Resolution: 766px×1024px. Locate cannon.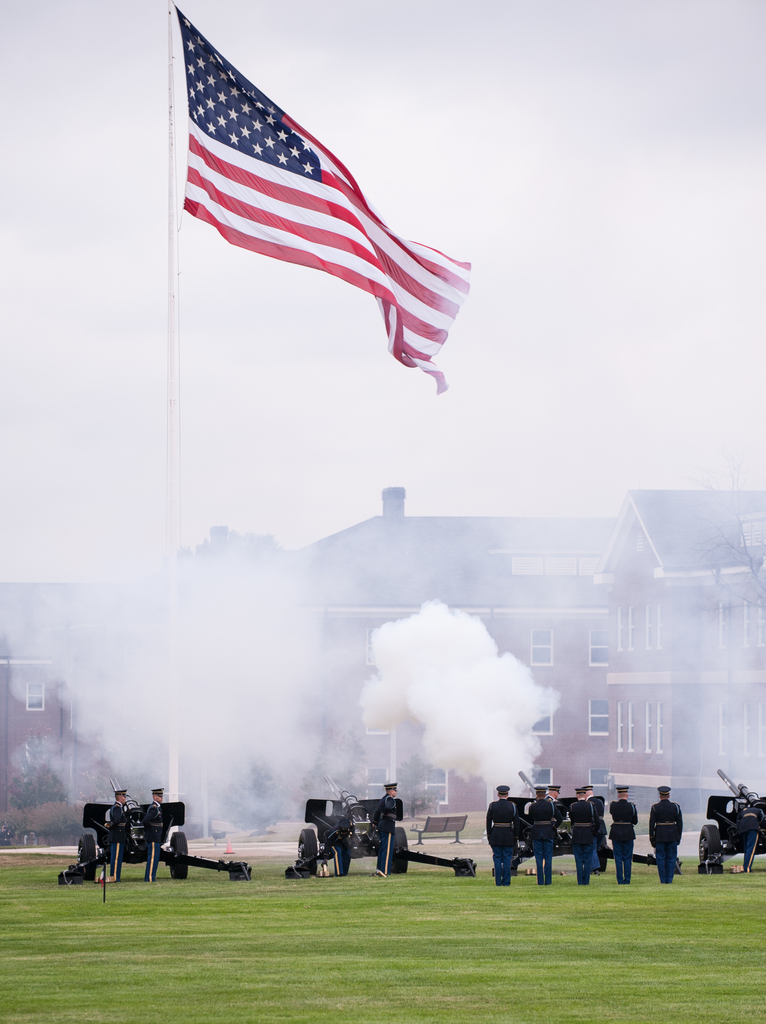
<box>491,765,685,881</box>.
